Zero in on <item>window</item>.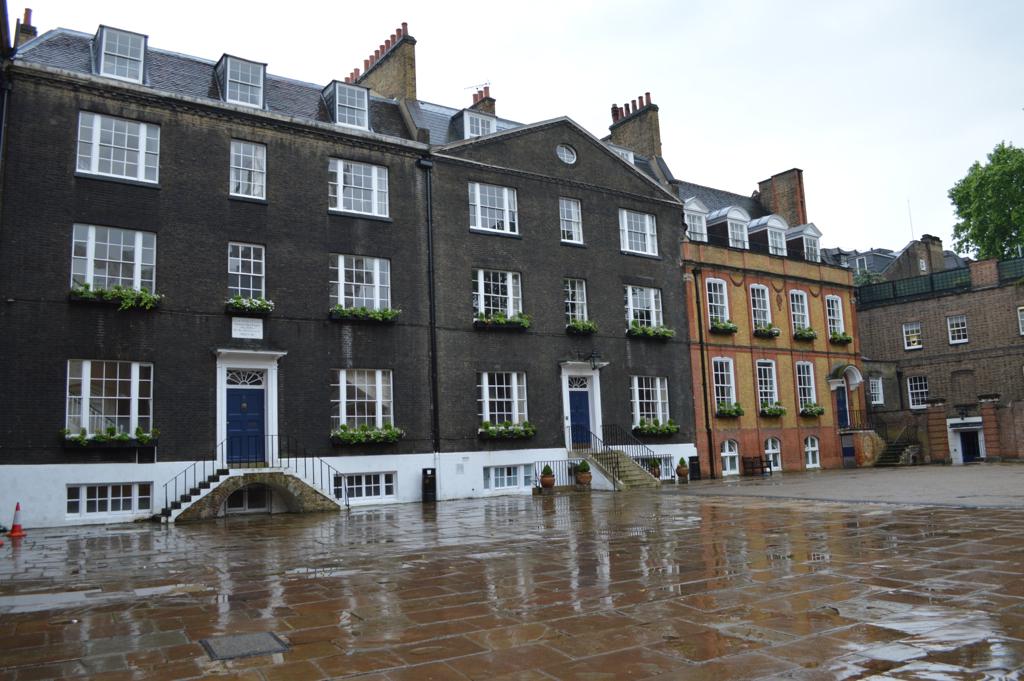
Zeroed in: [232, 142, 269, 202].
